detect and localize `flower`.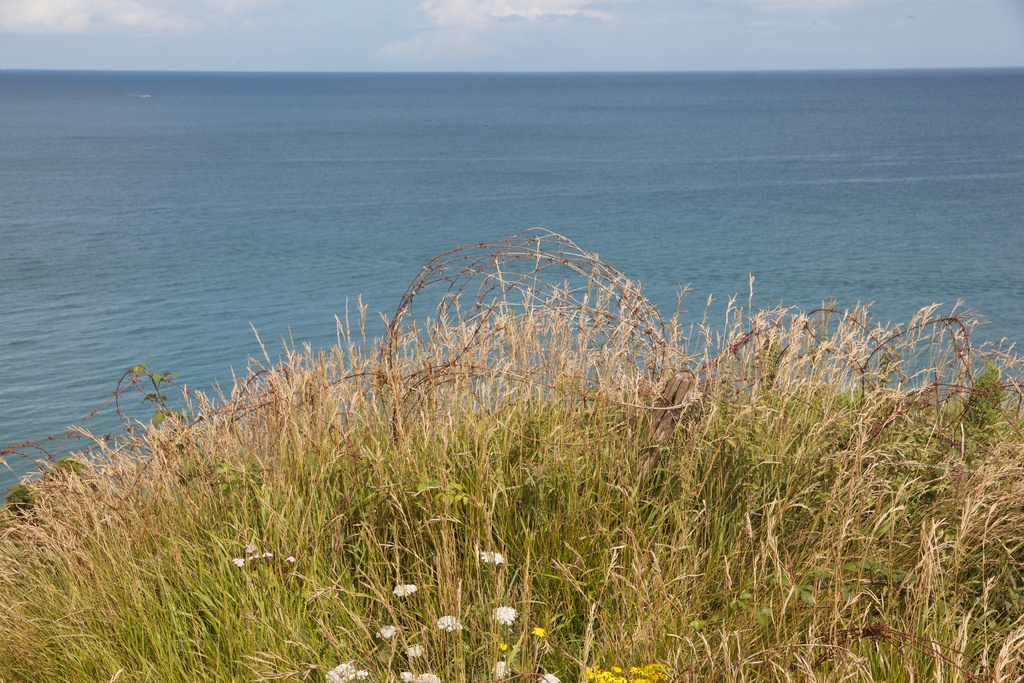
Localized at [x1=435, y1=613, x2=461, y2=635].
